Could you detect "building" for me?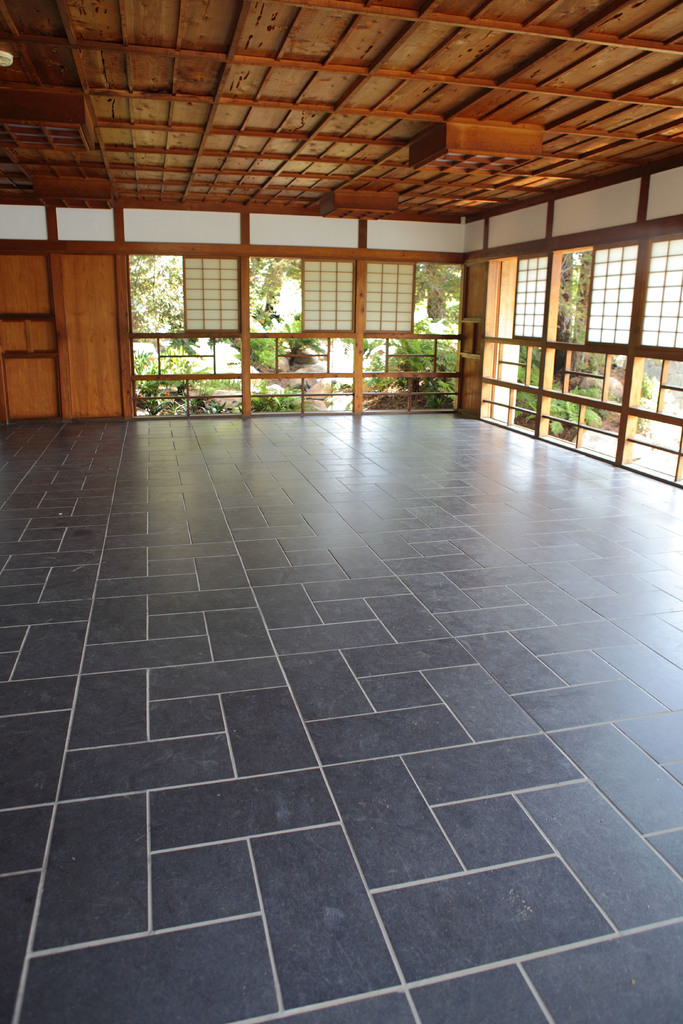
Detection result: 0, 0, 682, 1023.
